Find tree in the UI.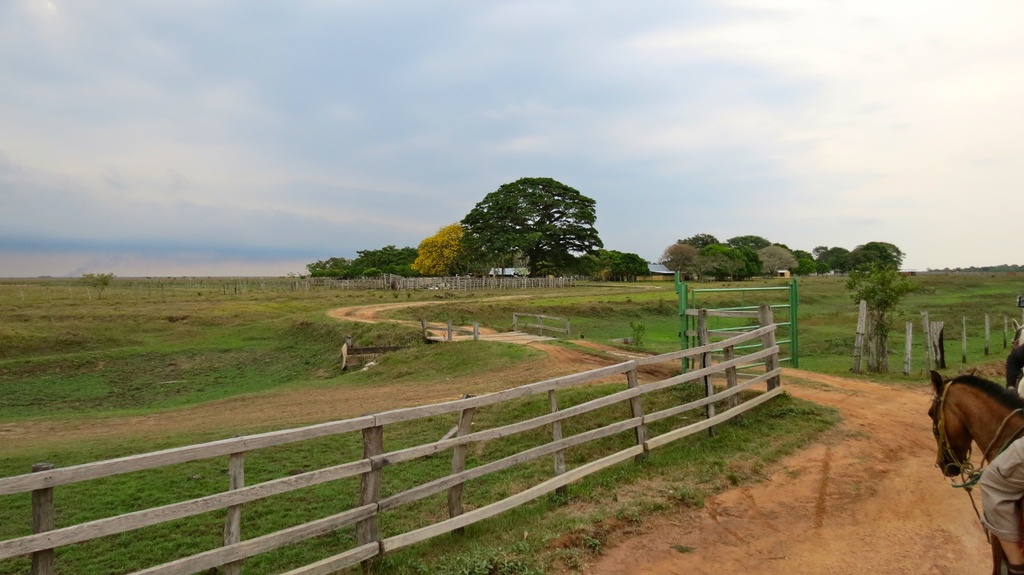
UI element at <region>310, 243, 422, 274</region>.
